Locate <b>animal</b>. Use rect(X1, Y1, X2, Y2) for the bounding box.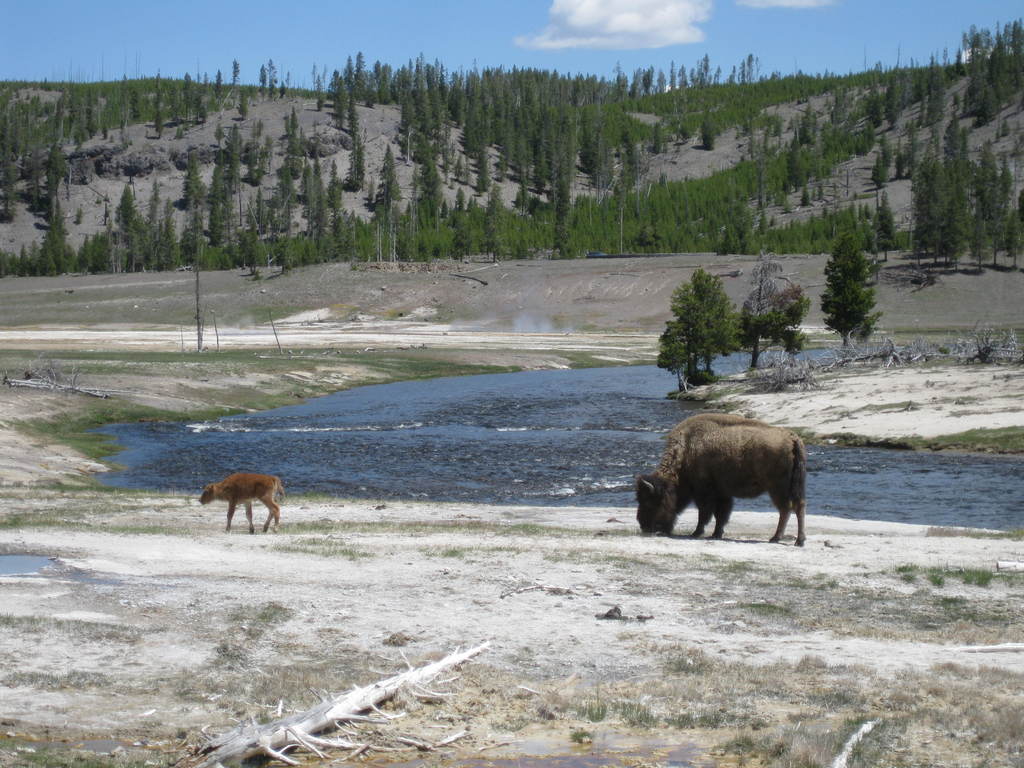
rect(639, 415, 806, 550).
